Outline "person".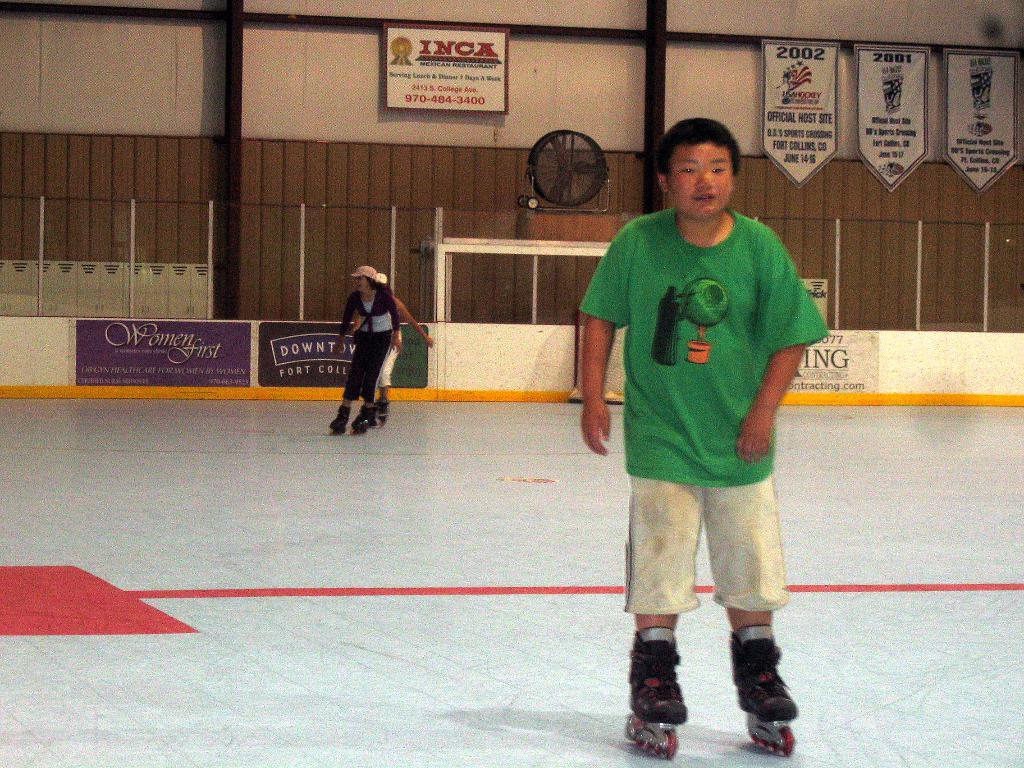
Outline: {"x1": 328, "y1": 255, "x2": 412, "y2": 432}.
